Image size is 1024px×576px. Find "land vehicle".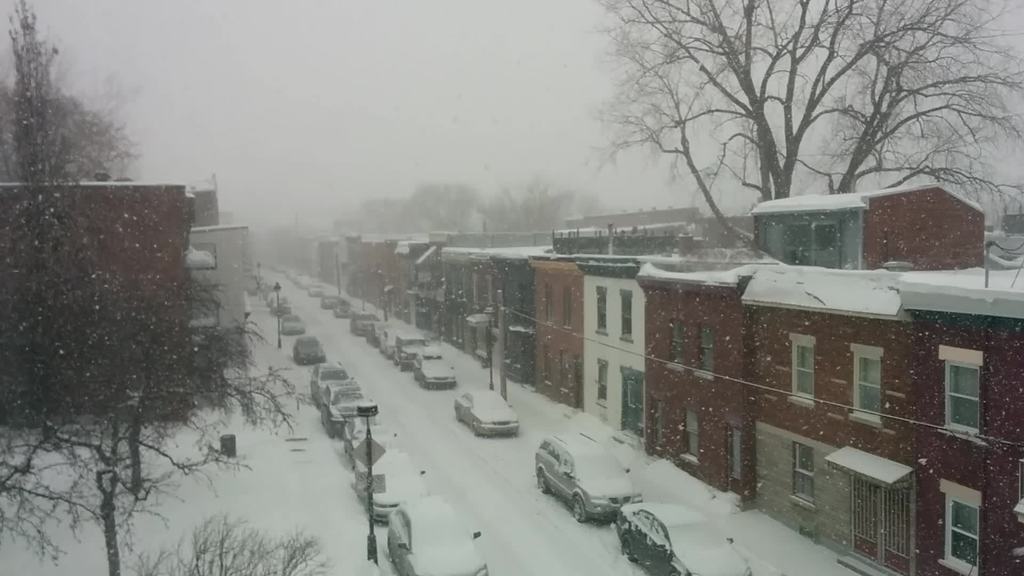
325/297/332/307.
